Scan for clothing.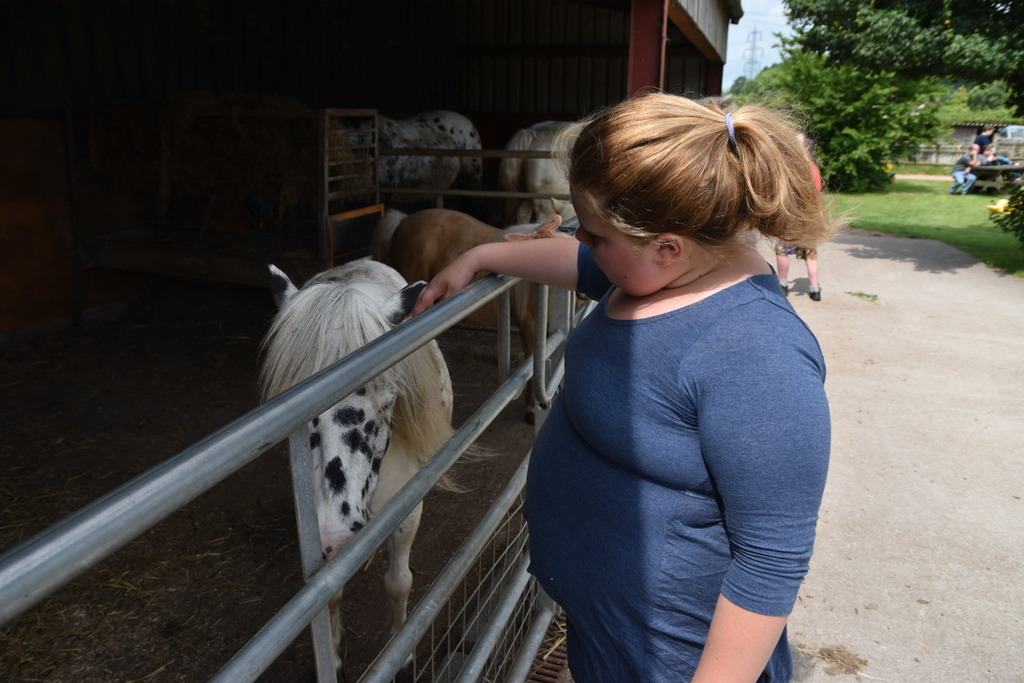
Scan result: l=973, t=133, r=995, b=151.
